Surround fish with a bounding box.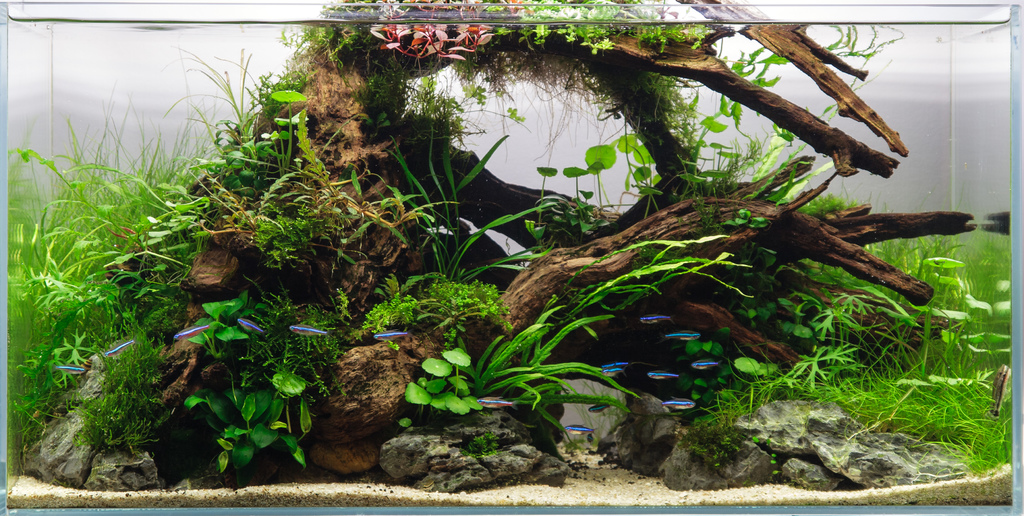
372:327:404:344.
